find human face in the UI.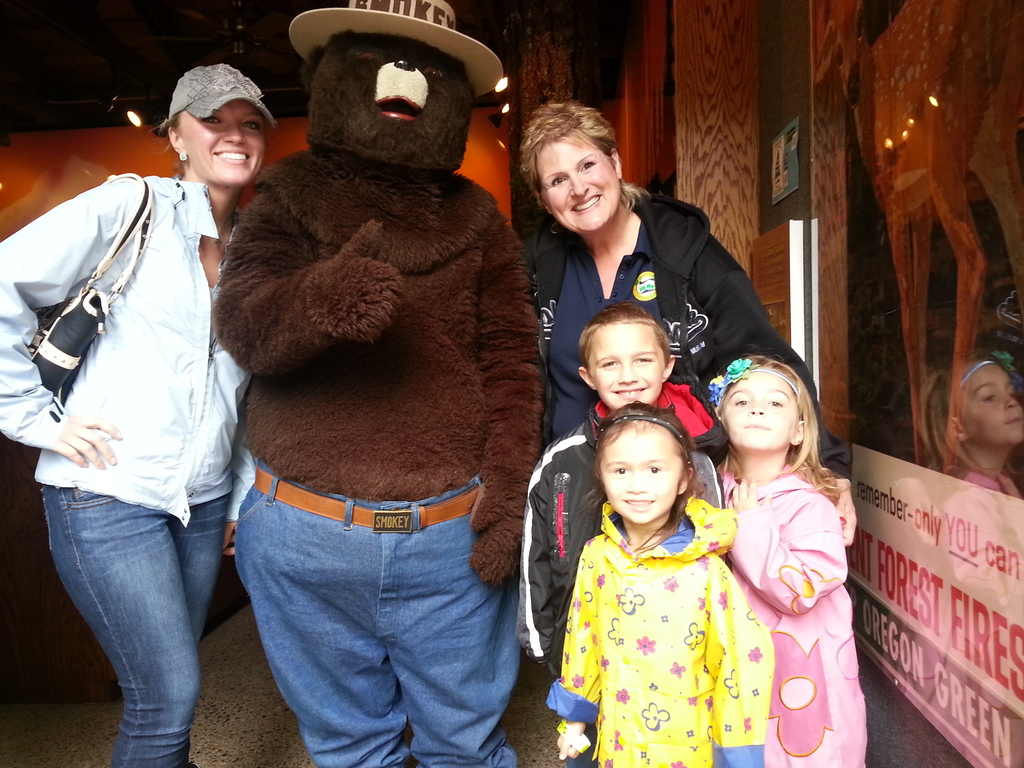
UI element at {"x1": 588, "y1": 323, "x2": 657, "y2": 409}.
